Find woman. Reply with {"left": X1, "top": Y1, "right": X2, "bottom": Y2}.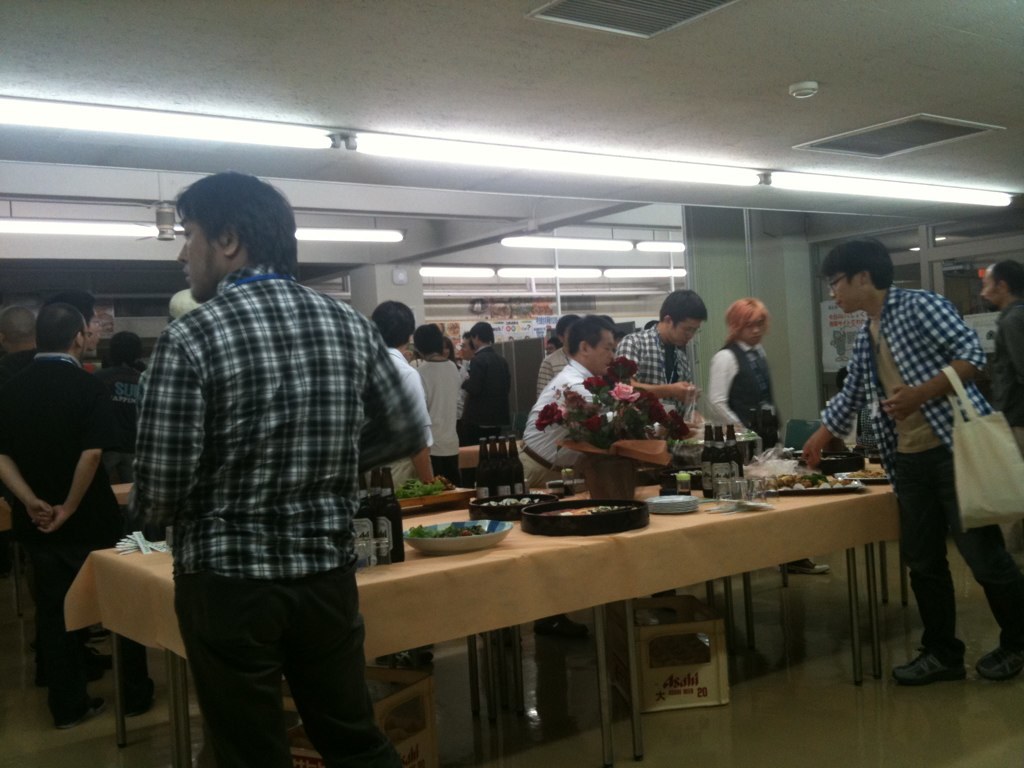
{"left": 699, "top": 293, "right": 801, "bottom": 460}.
